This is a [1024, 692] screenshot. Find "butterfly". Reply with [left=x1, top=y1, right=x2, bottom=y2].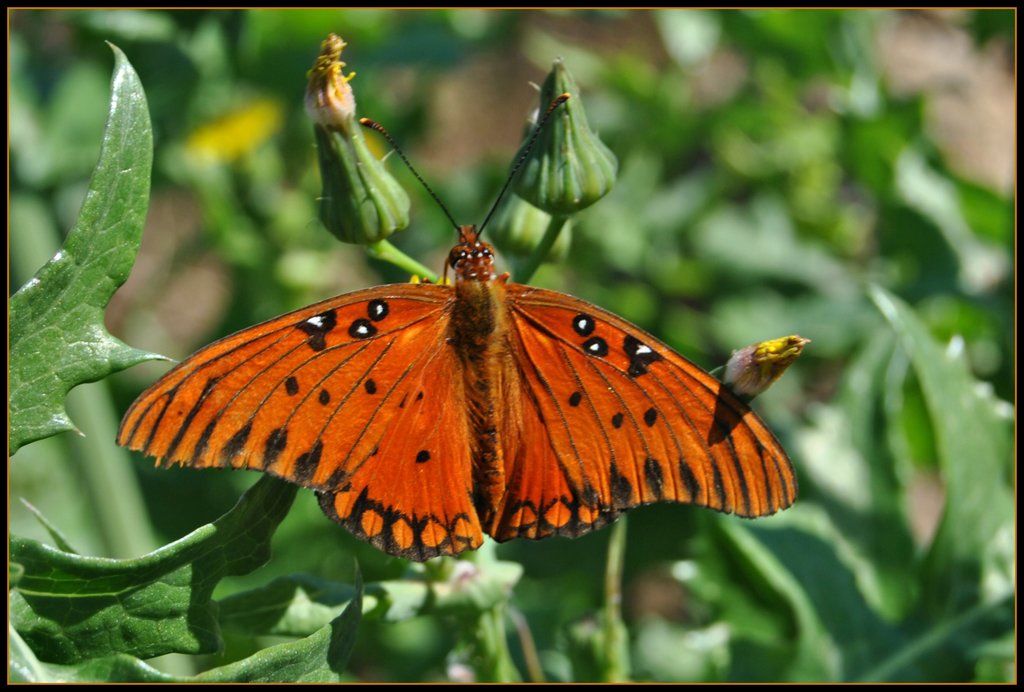
[left=118, top=70, right=831, bottom=578].
